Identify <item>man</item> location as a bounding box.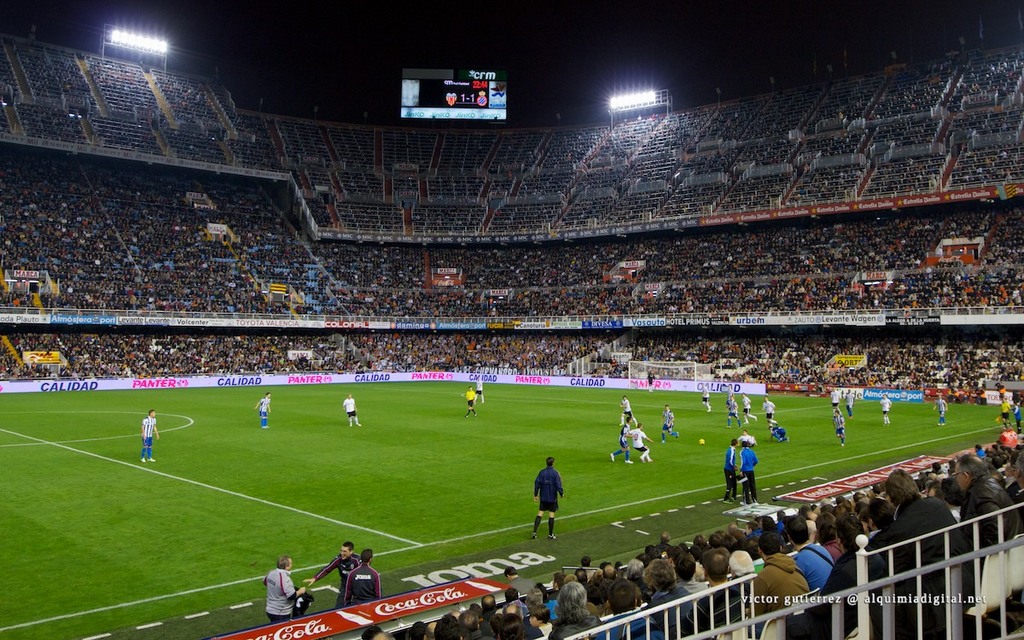
pyautogui.locateOnScreen(779, 519, 832, 590).
